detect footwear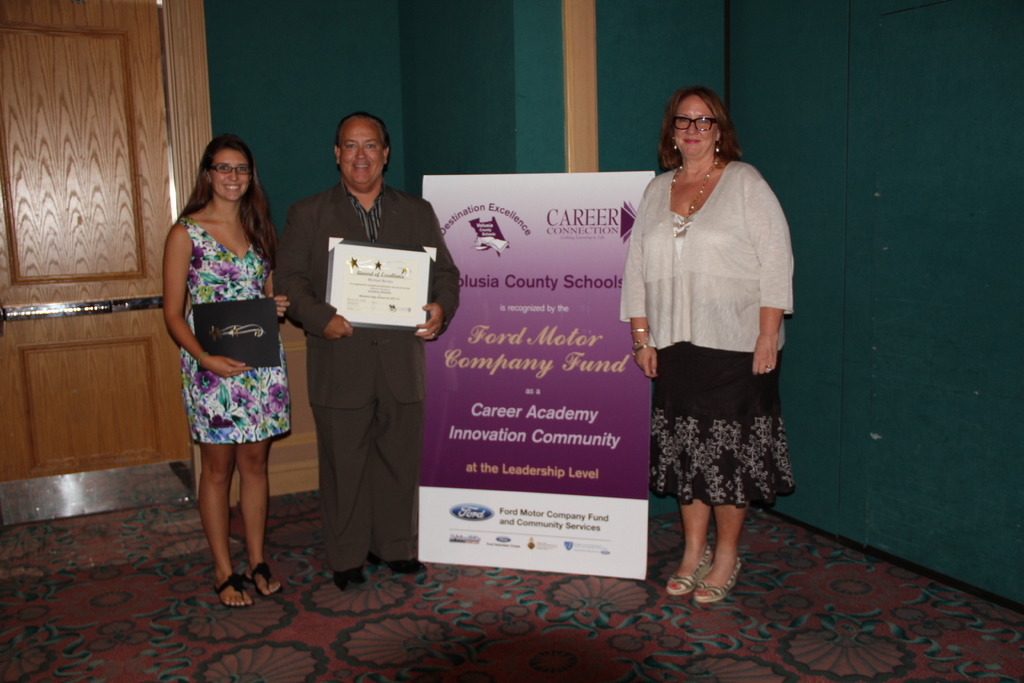
243,564,283,598
